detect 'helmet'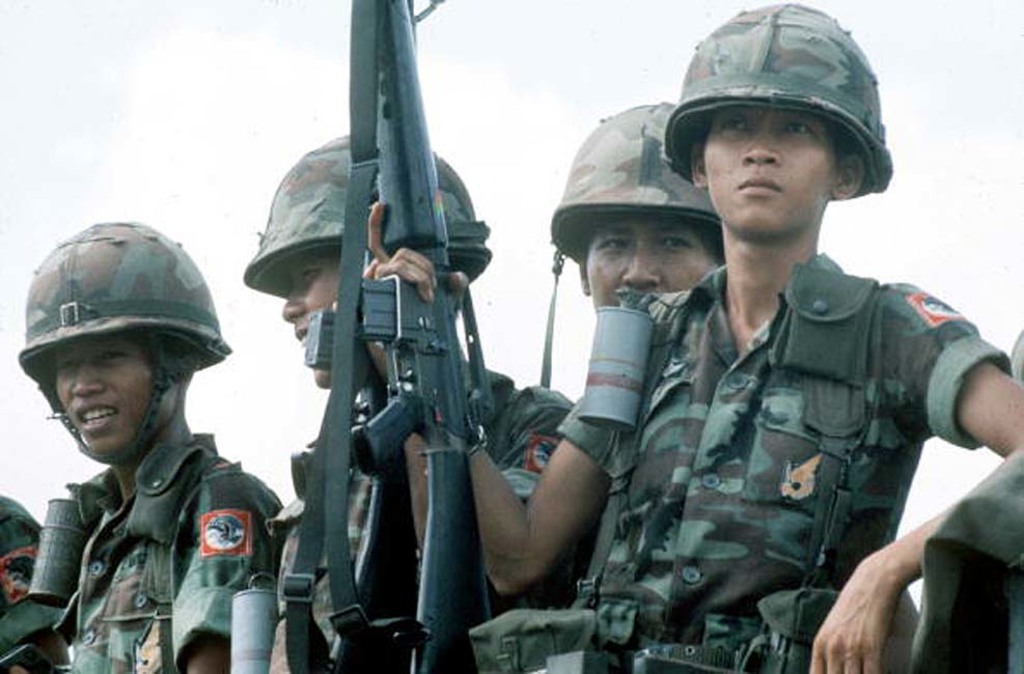
box(550, 95, 721, 268)
